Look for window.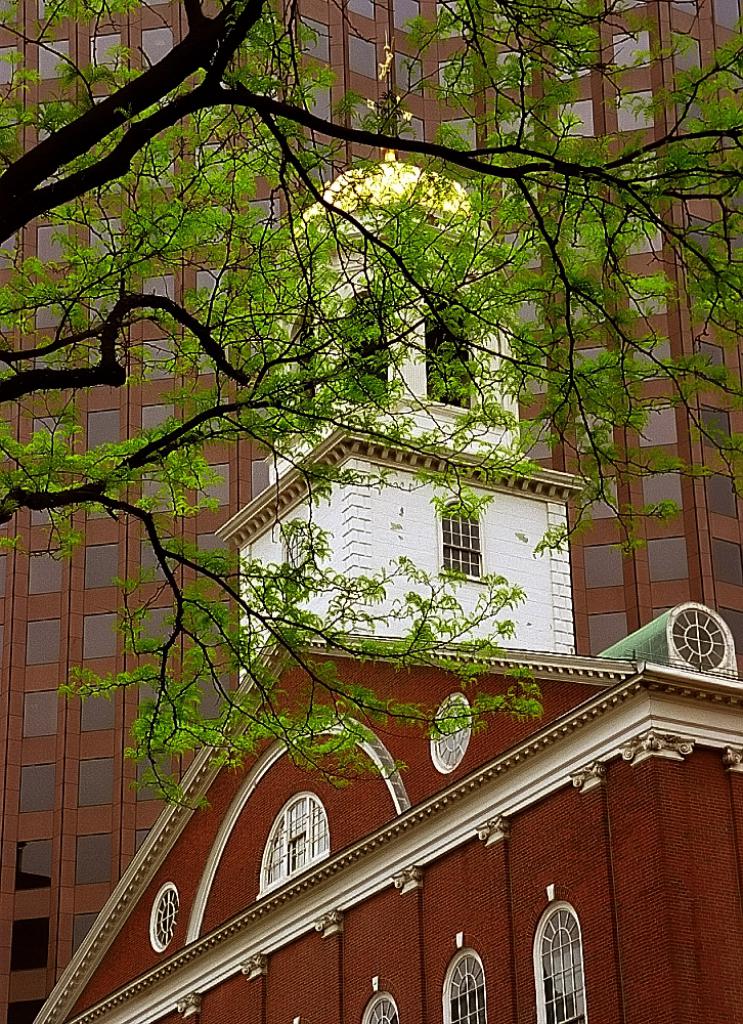
Found: 514, 414, 553, 465.
